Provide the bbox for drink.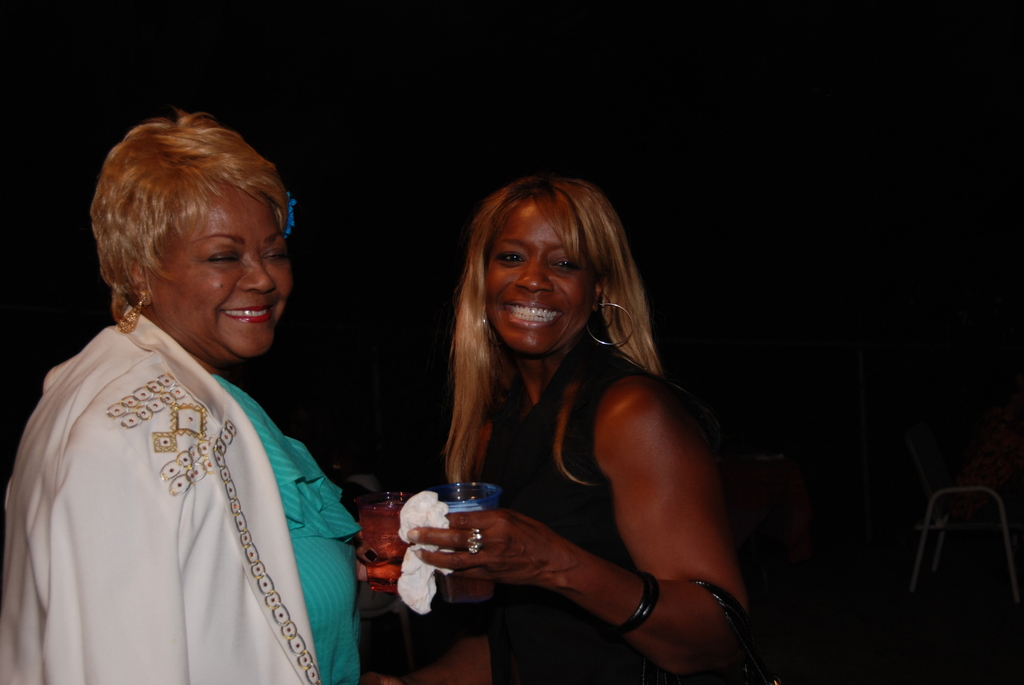
<bbox>442, 583, 493, 601</bbox>.
